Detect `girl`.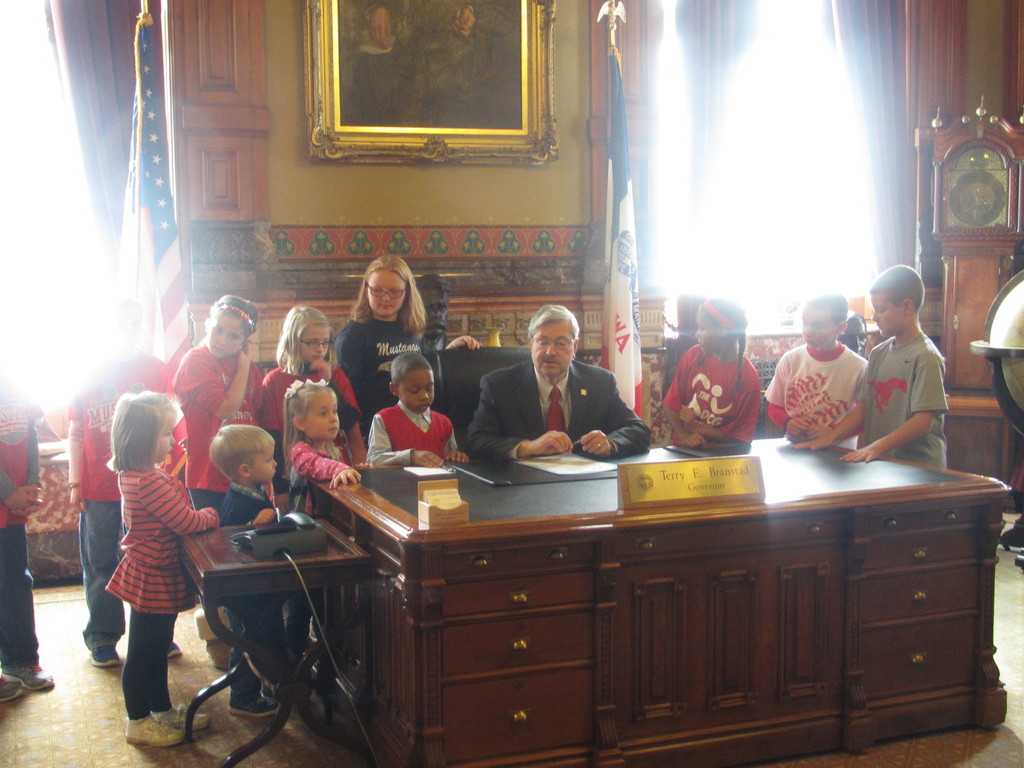
Detected at region(332, 250, 480, 467).
